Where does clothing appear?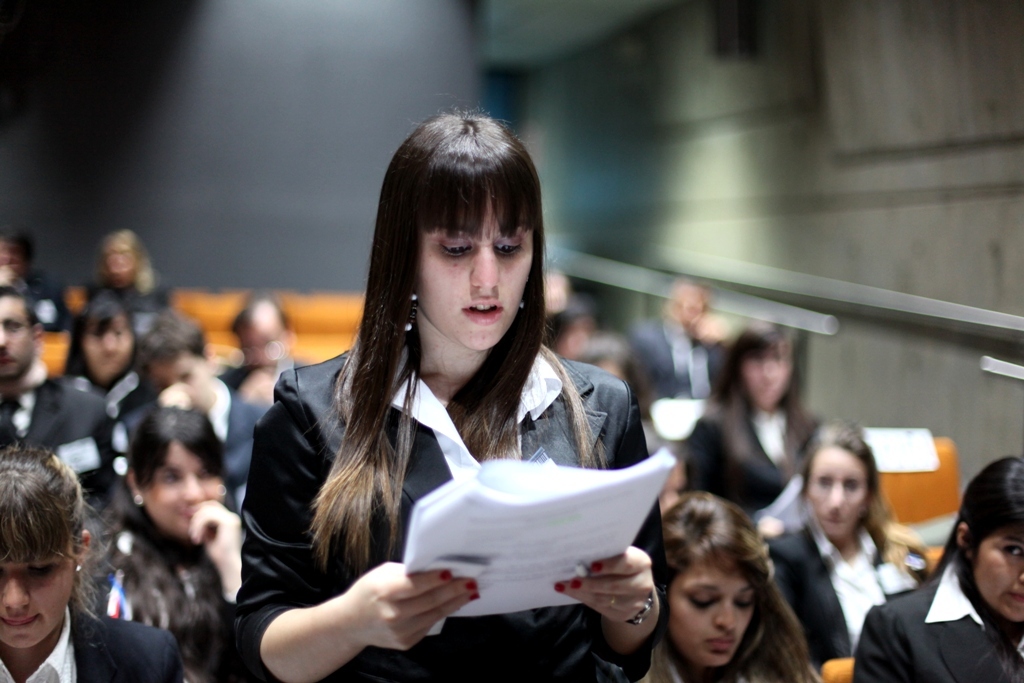
Appears at BBox(69, 365, 148, 430).
